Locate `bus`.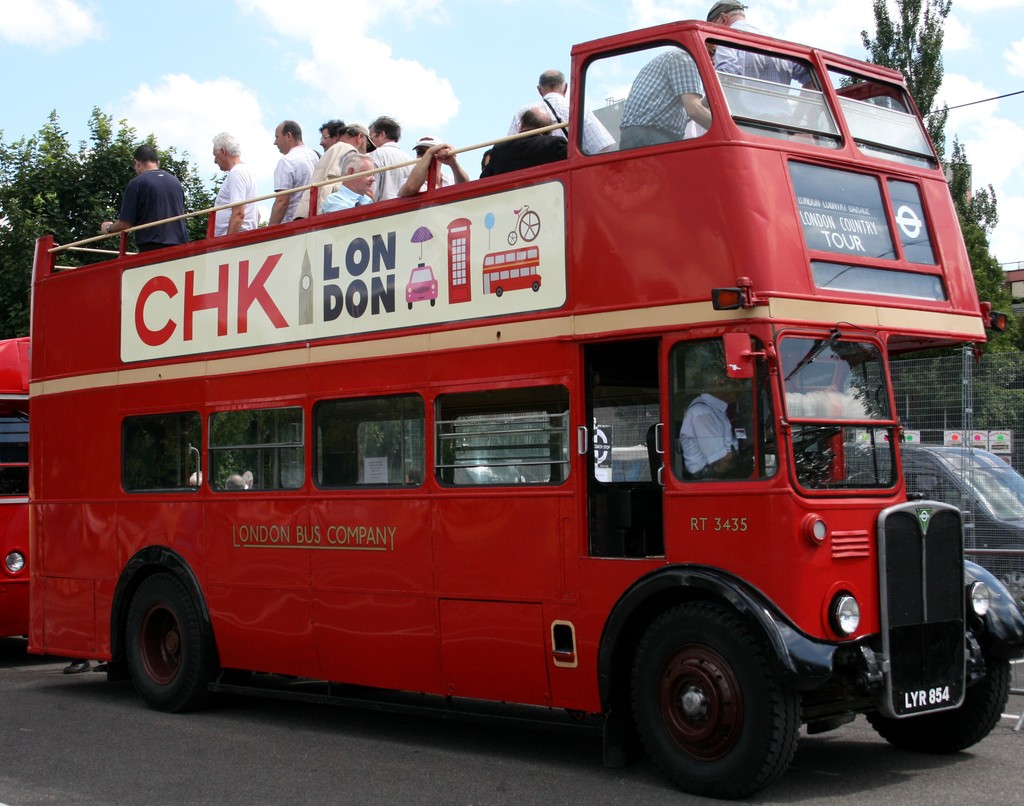
Bounding box: region(25, 16, 1023, 796).
